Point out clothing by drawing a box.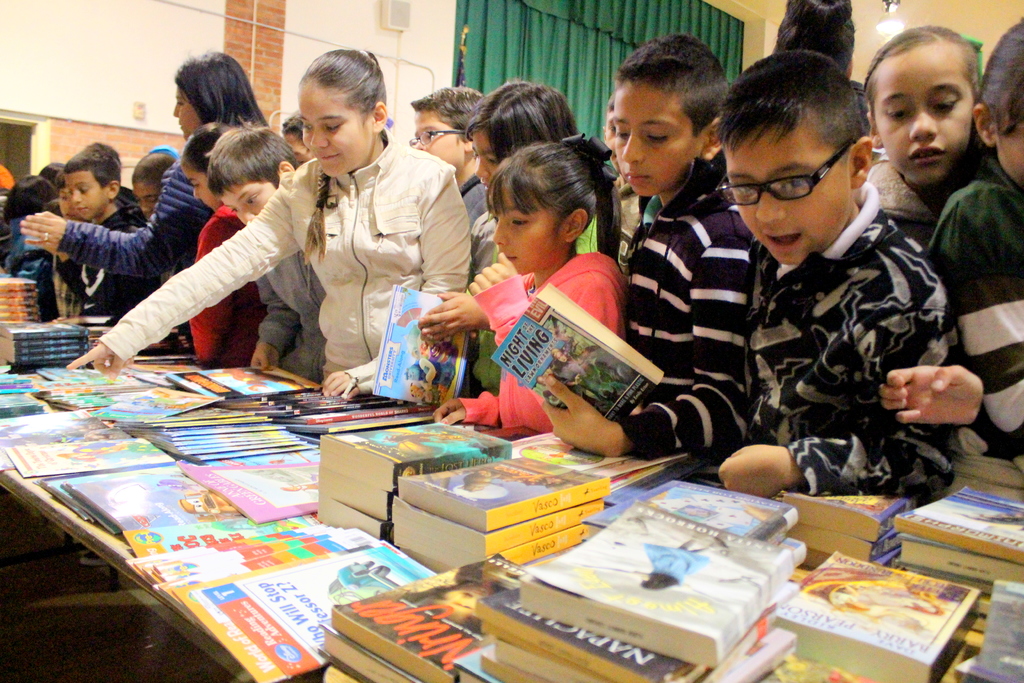
BBox(927, 147, 1023, 449).
